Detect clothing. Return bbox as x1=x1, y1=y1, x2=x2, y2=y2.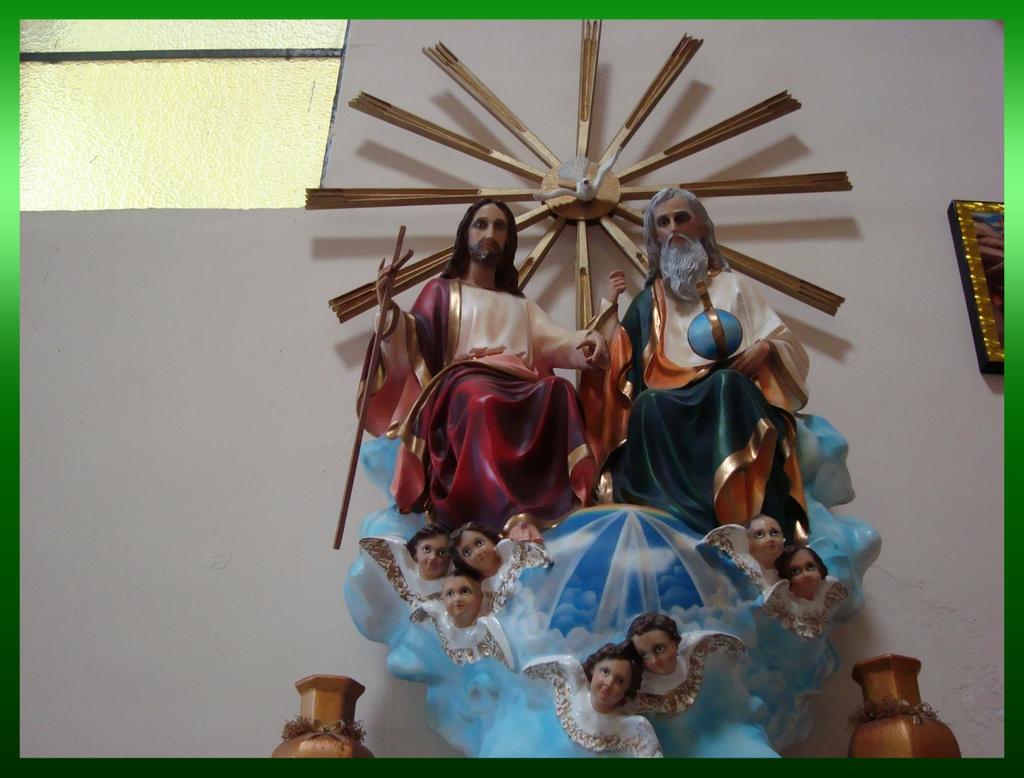
x1=360, y1=532, x2=447, y2=609.
